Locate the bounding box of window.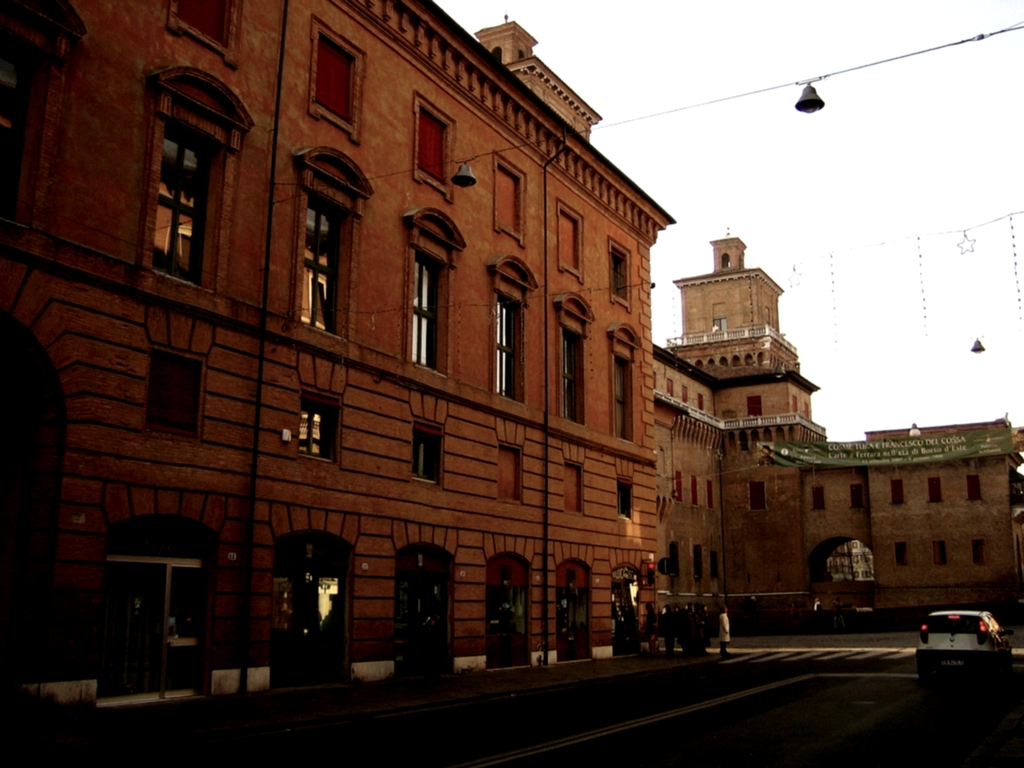
Bounding box: (left=667, top=381, right=668, bottom=393).
